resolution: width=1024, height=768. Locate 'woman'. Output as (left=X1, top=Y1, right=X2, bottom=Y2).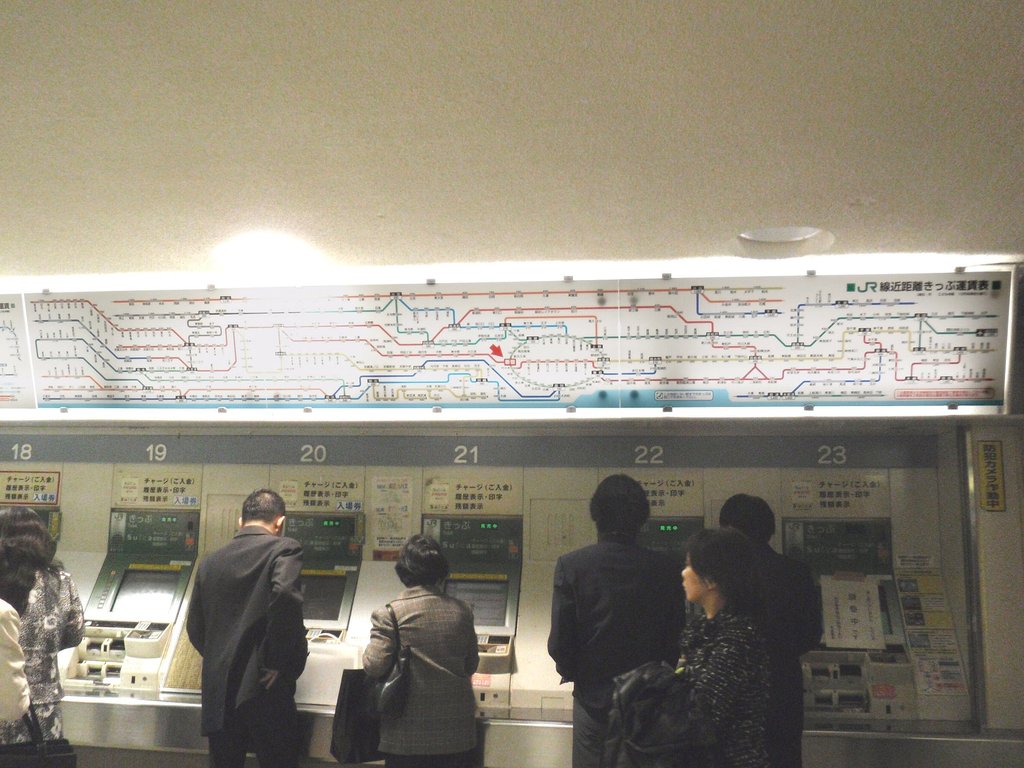
(left=0, top=503, right=85, bottom=745).
